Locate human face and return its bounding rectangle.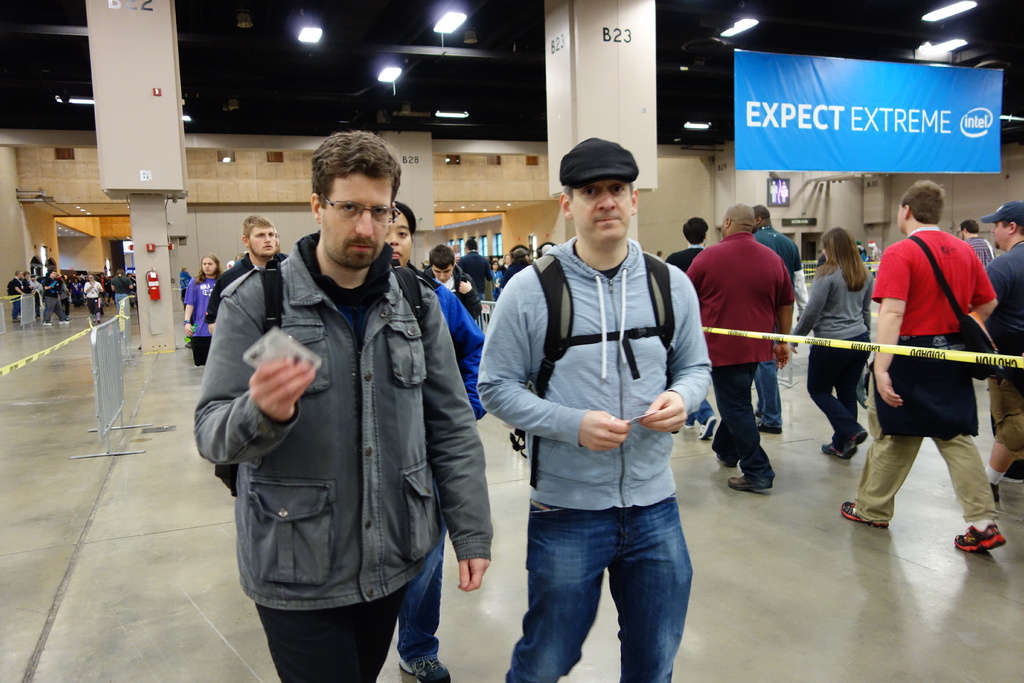
rect(50, 270, 58, 280).
